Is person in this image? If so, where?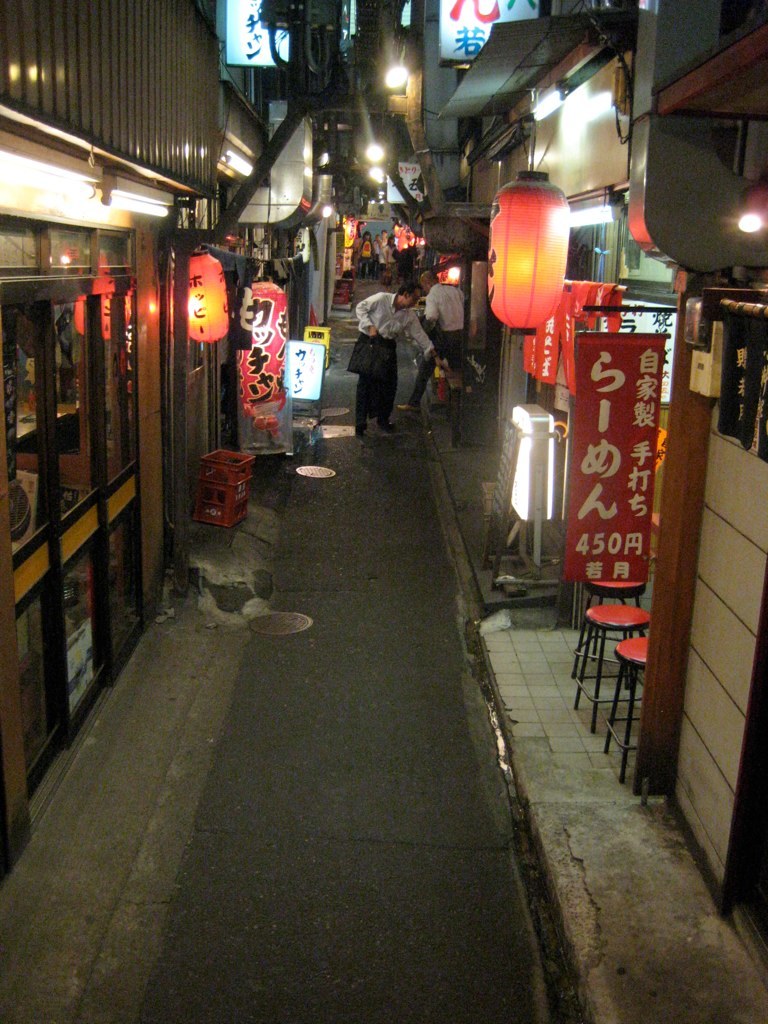
Yes, at (x1=353, y1=265, x2=425, y2=433).
